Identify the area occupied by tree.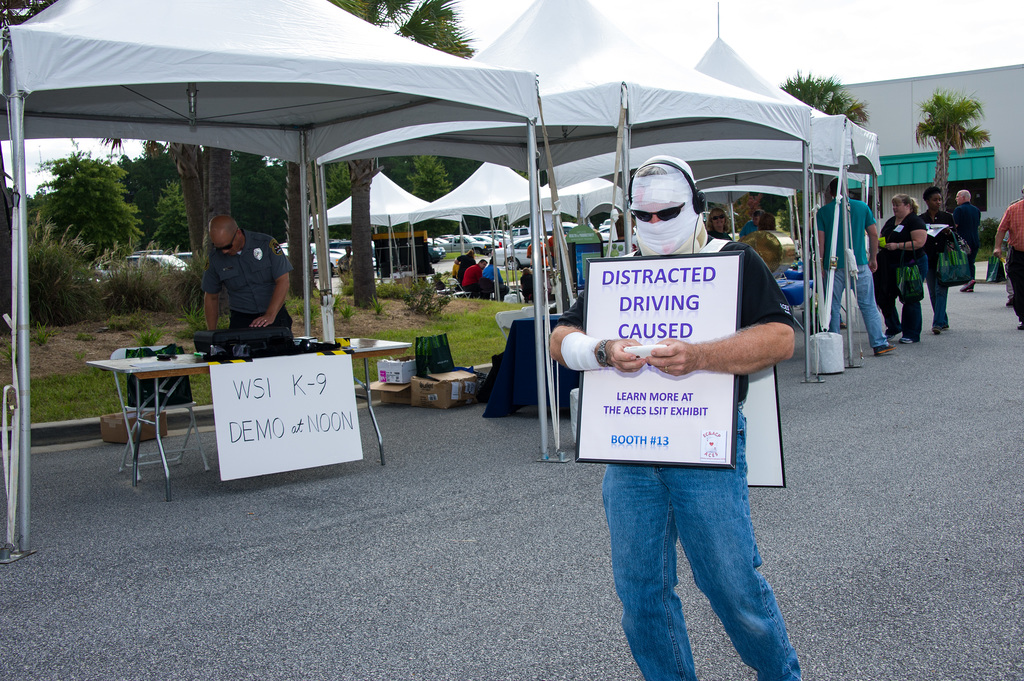
Area: 910,93,993,225.
